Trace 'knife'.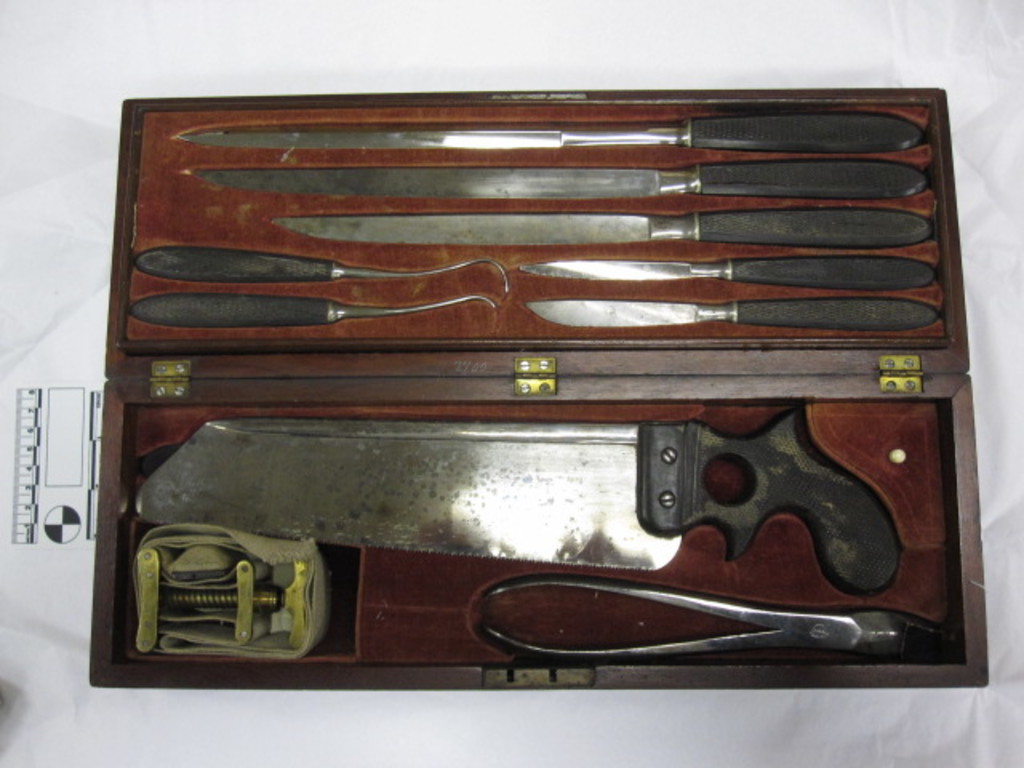
Traced to crop(525, 299, 950, 338).
